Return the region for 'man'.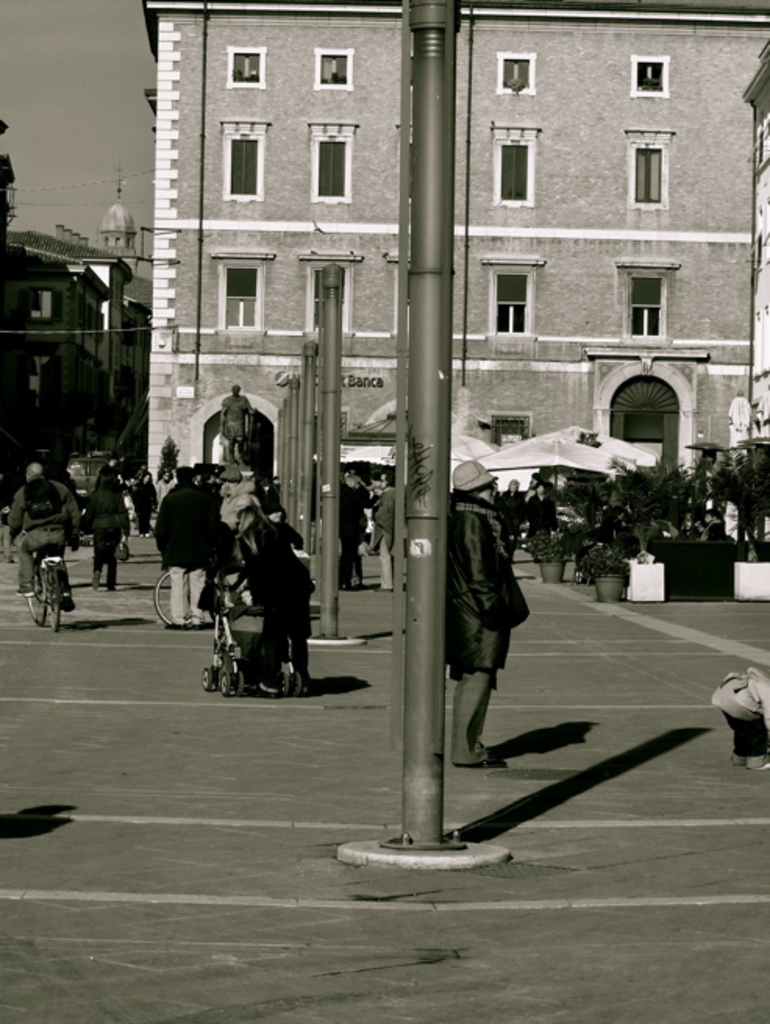
(447, 479, 545, 785).
